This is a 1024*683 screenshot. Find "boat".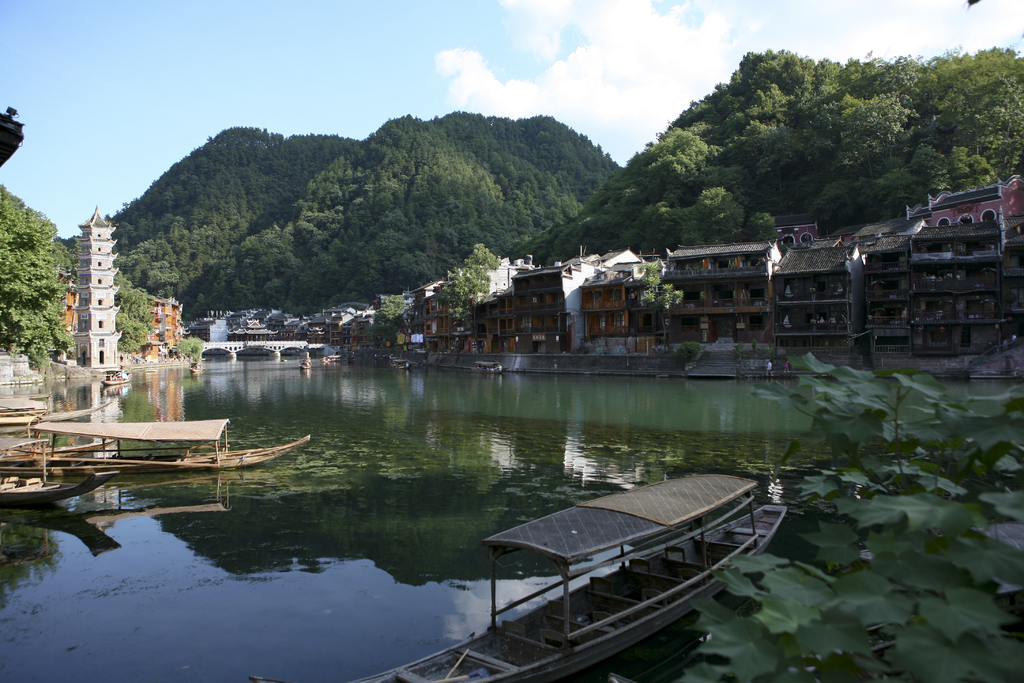
Bounding box: BBox(99, 367, 139, 386).
